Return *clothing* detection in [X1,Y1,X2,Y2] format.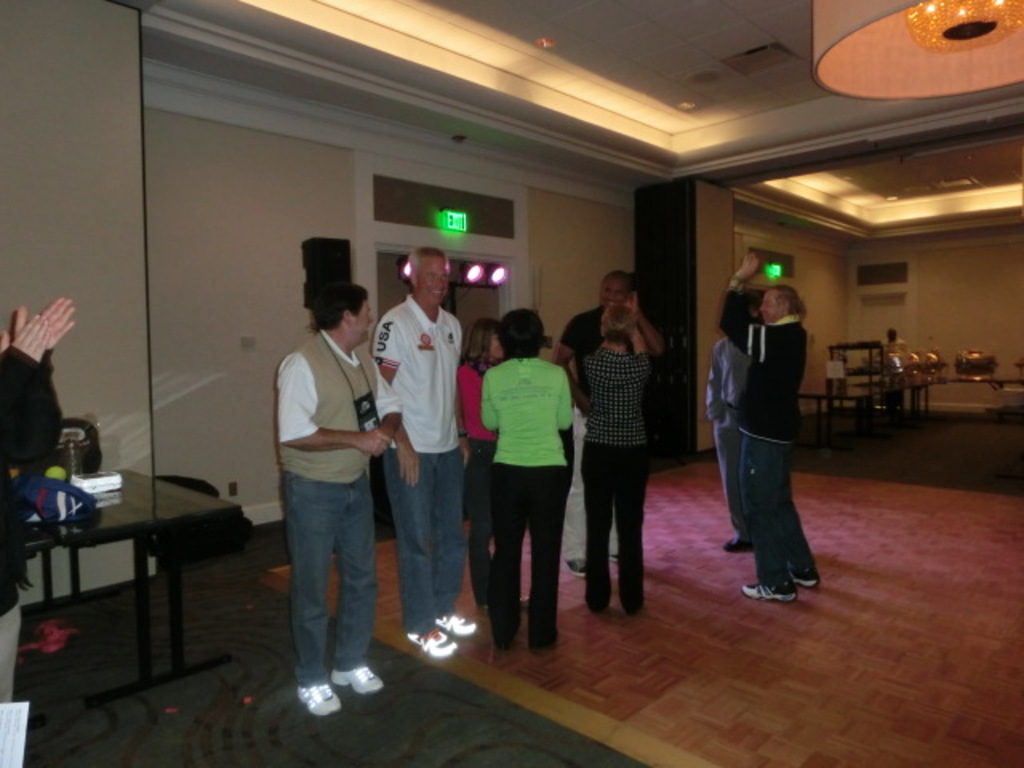
[0,352,70,706].
